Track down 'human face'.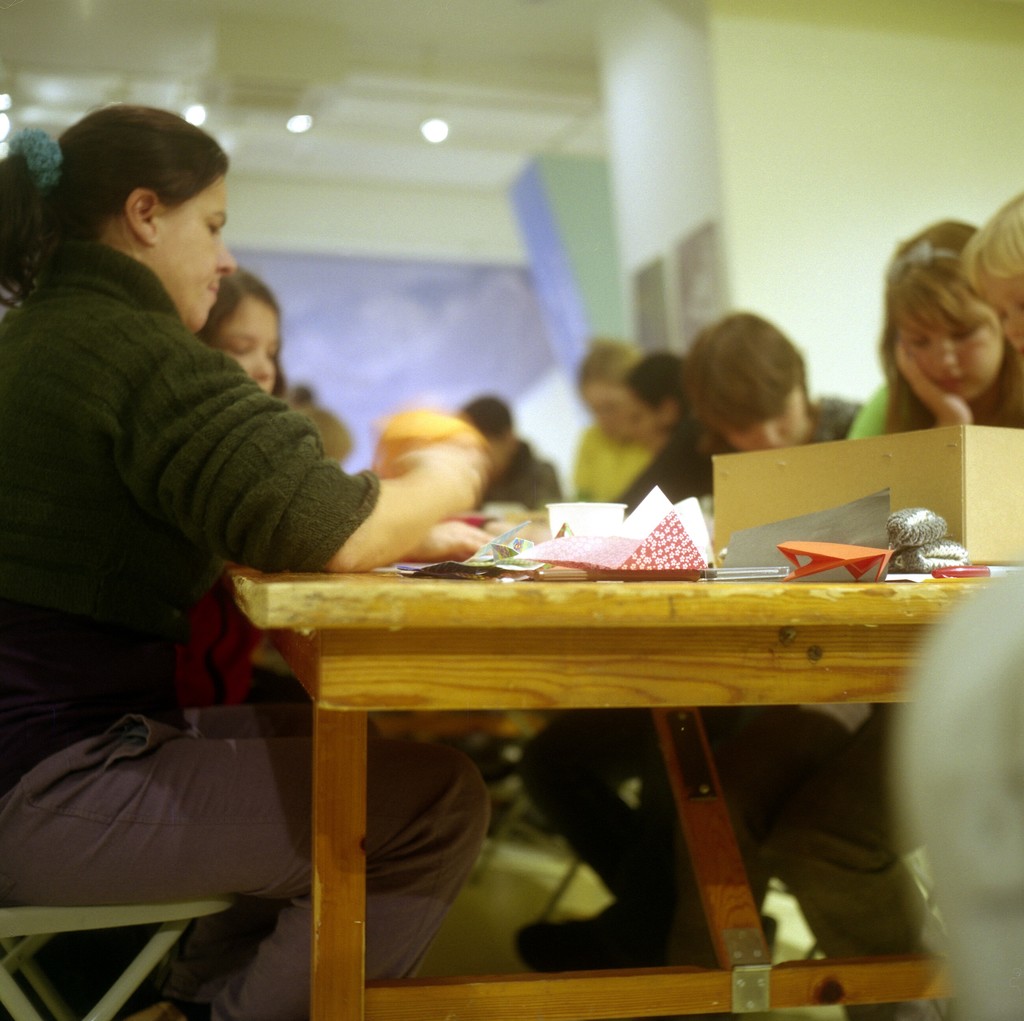
Tracked to bbox(726, 376, 808, 447).
